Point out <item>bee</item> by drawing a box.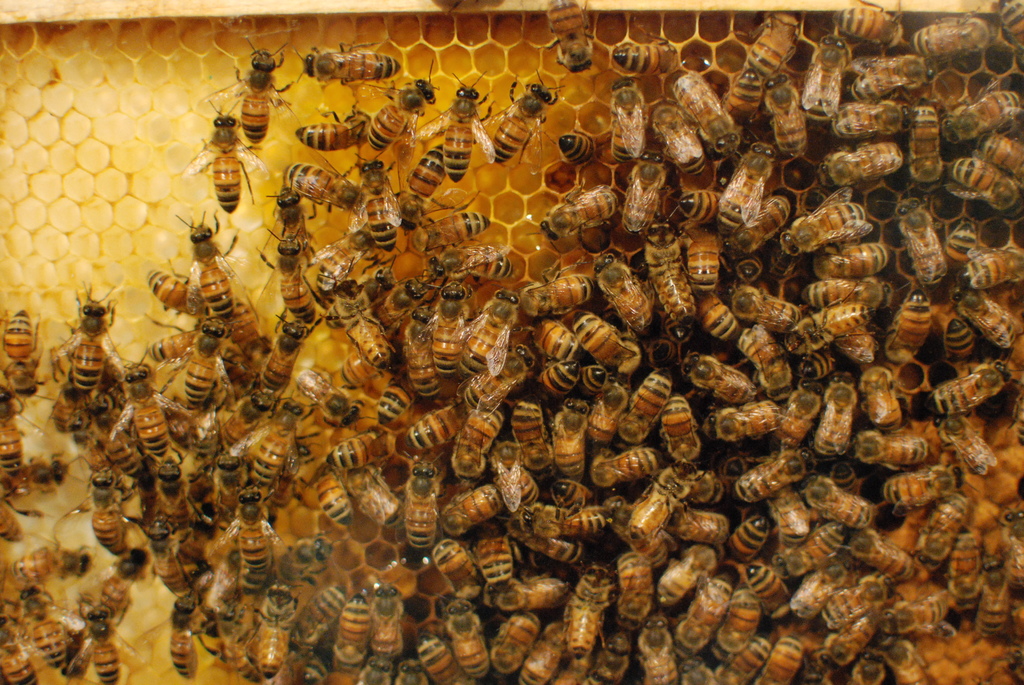
box(221, 45, 300, 151).
